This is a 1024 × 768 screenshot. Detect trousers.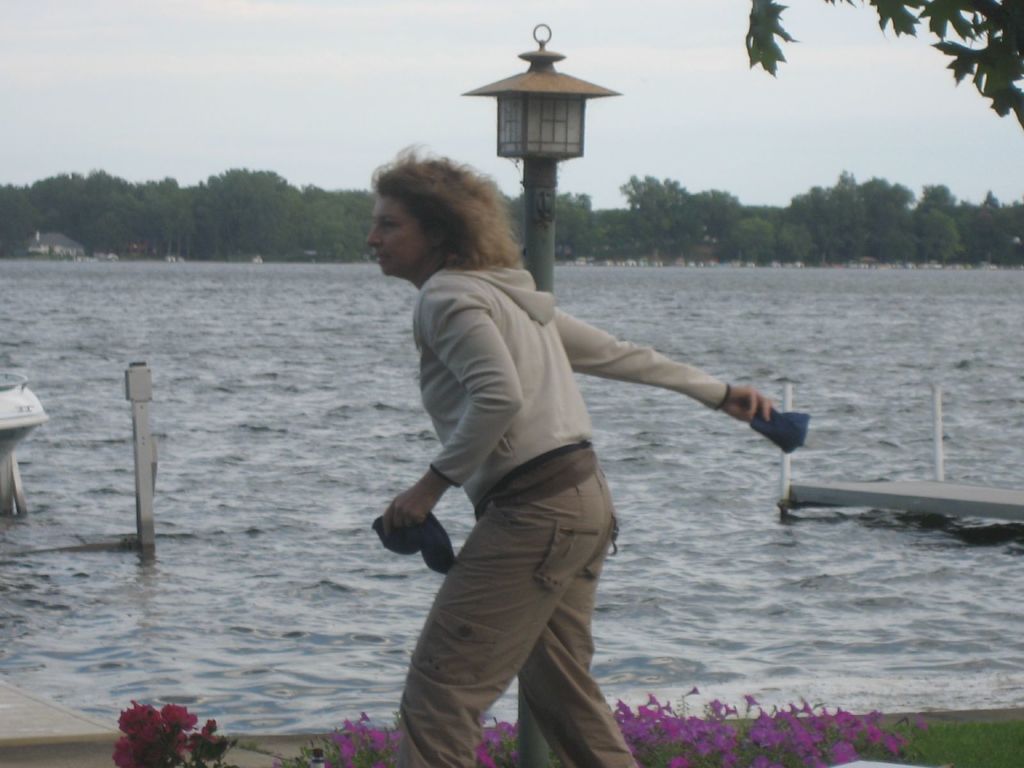
(397,460,637,767).
